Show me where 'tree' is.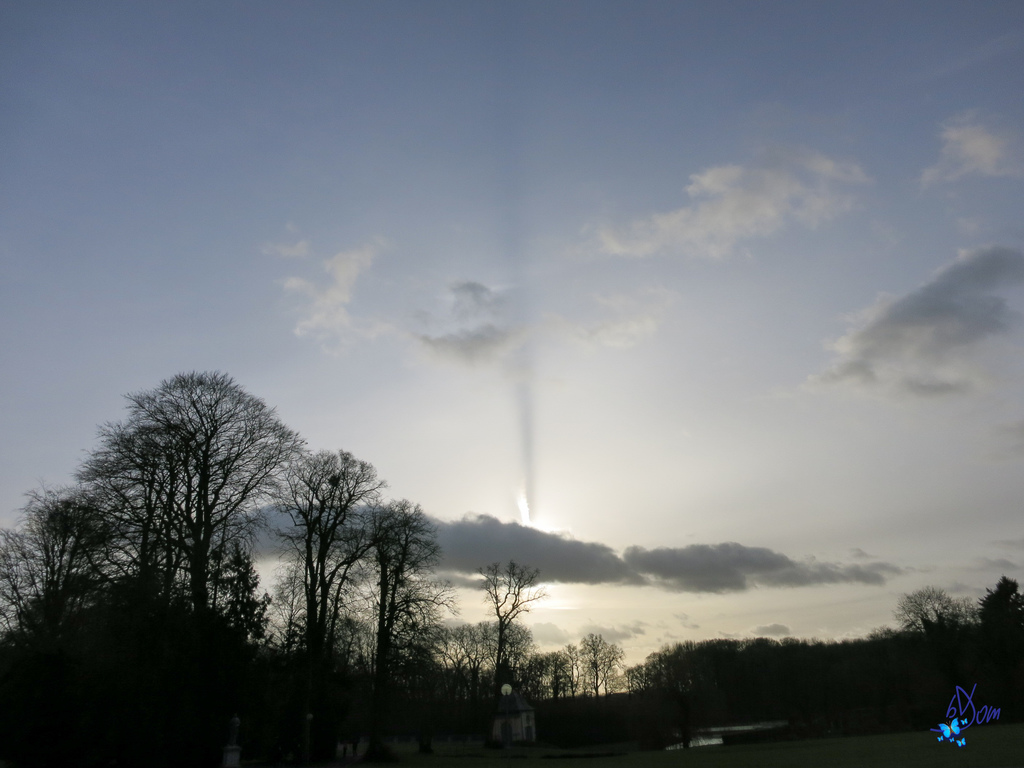
'tree' is at (46, 349, 362, 684).
